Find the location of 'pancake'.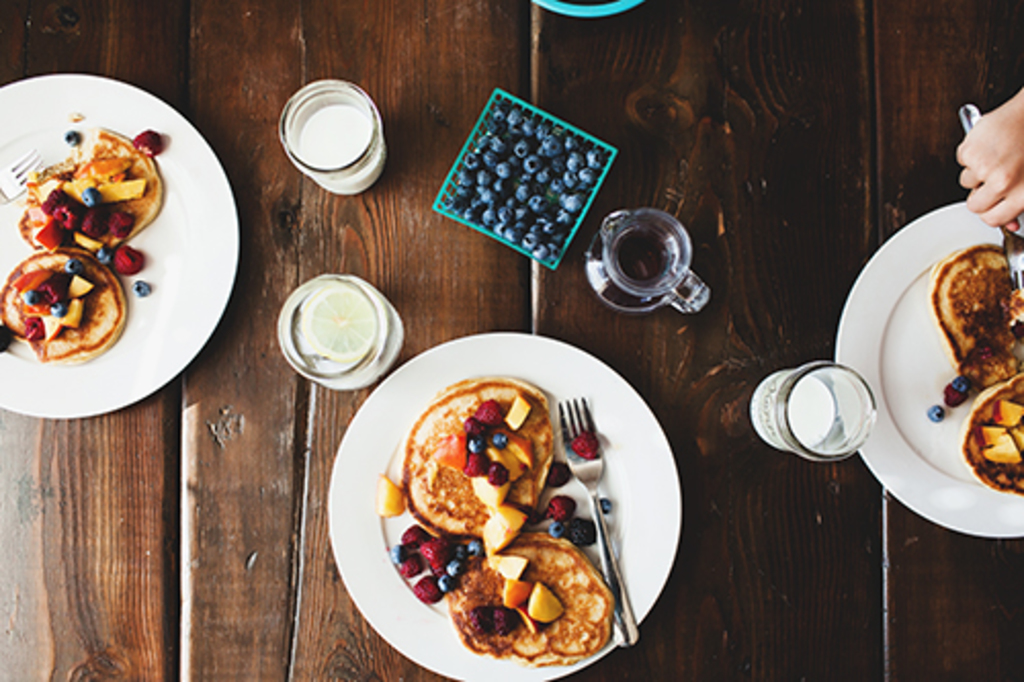
Location: <bbox>0, 248, 129, 363</bbox>.
